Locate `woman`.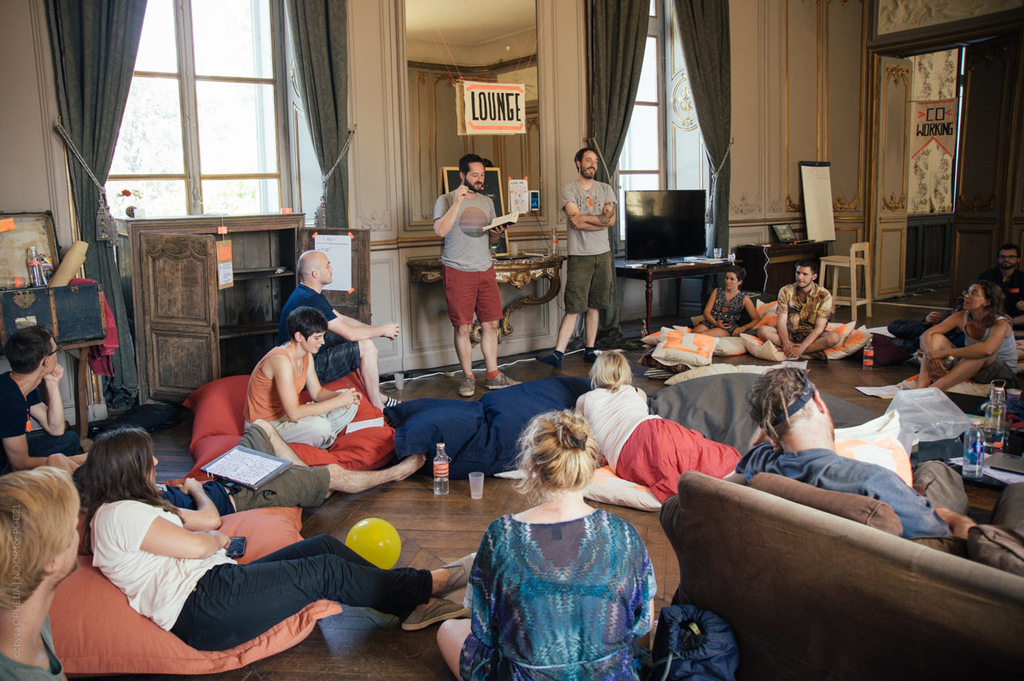
Bounding box: [571,340,742,509].
